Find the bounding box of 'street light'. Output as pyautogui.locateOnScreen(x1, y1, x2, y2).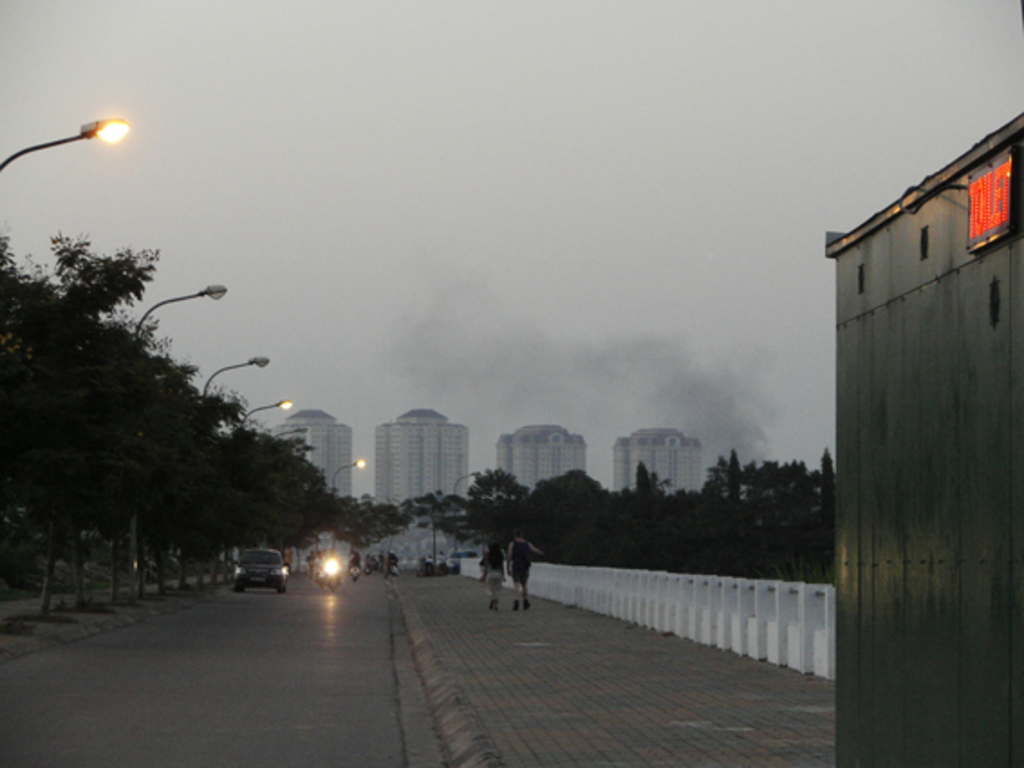
pyautogui.locateOnScreen(0, 114, 126, 168).
